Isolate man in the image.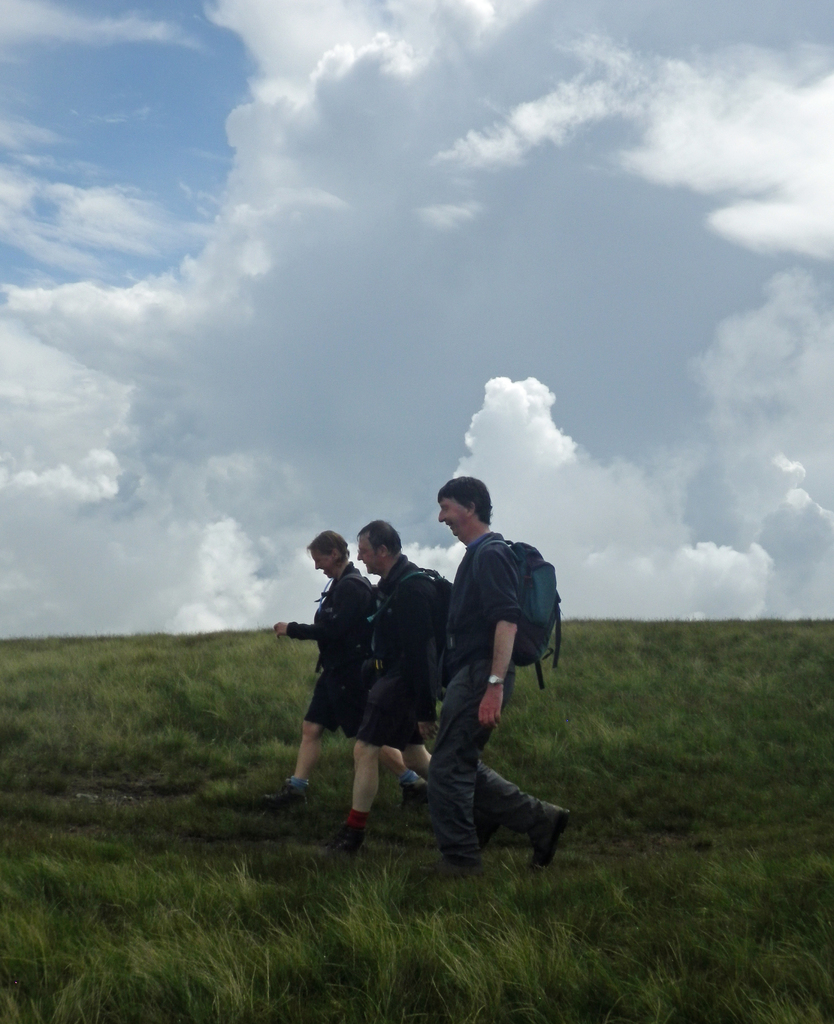
Isolated region: locate(350, 511, 448, 867).
